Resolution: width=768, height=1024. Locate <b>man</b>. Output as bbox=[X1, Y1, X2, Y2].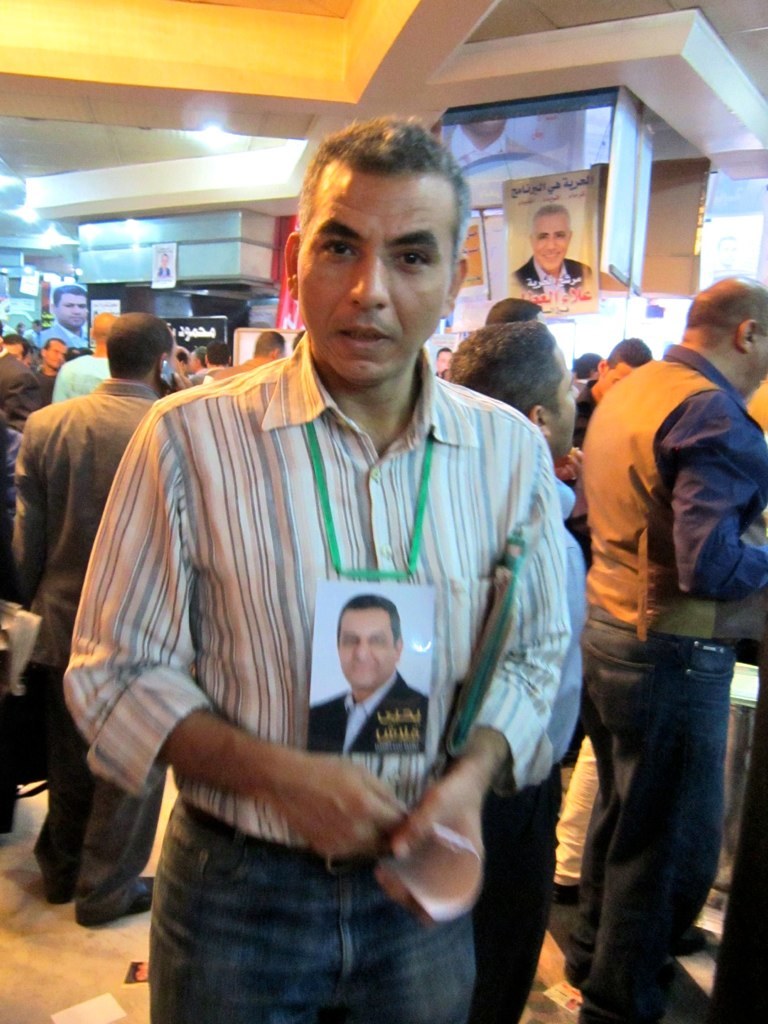
bbox=[9, 313, 174, 933].
